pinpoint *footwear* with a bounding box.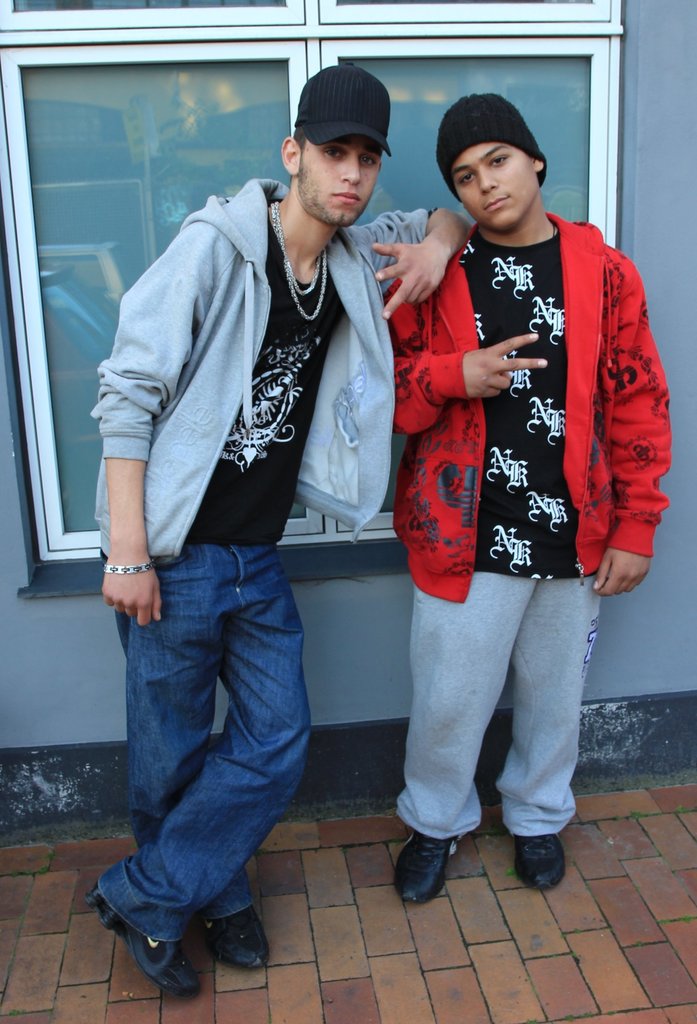
box(90, 883, 204, 998).
